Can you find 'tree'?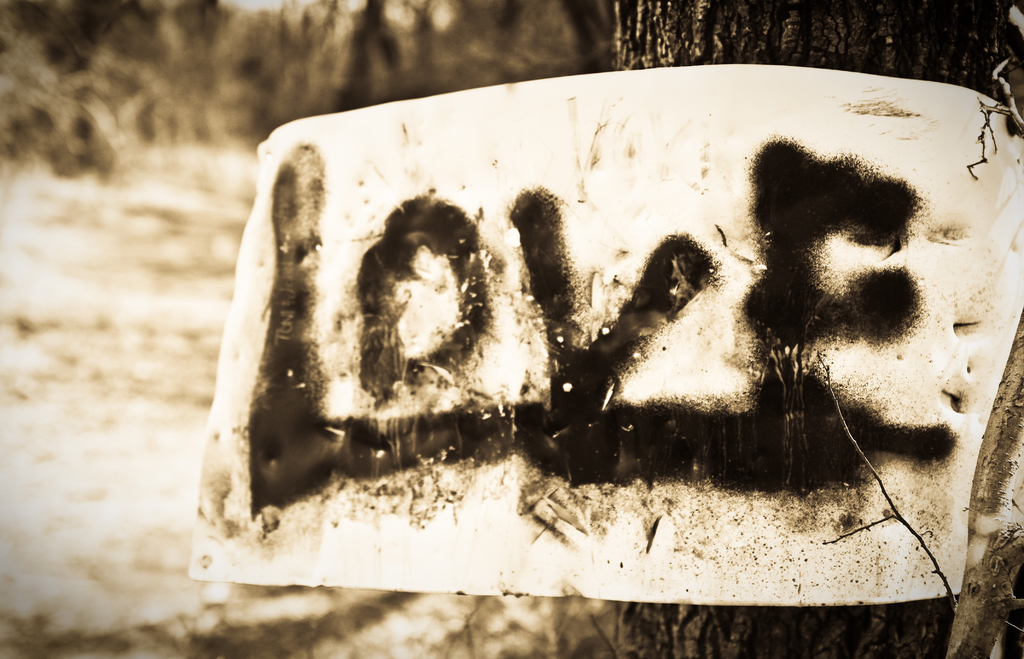
Yes, bounding box: 615:0:1023:658.
